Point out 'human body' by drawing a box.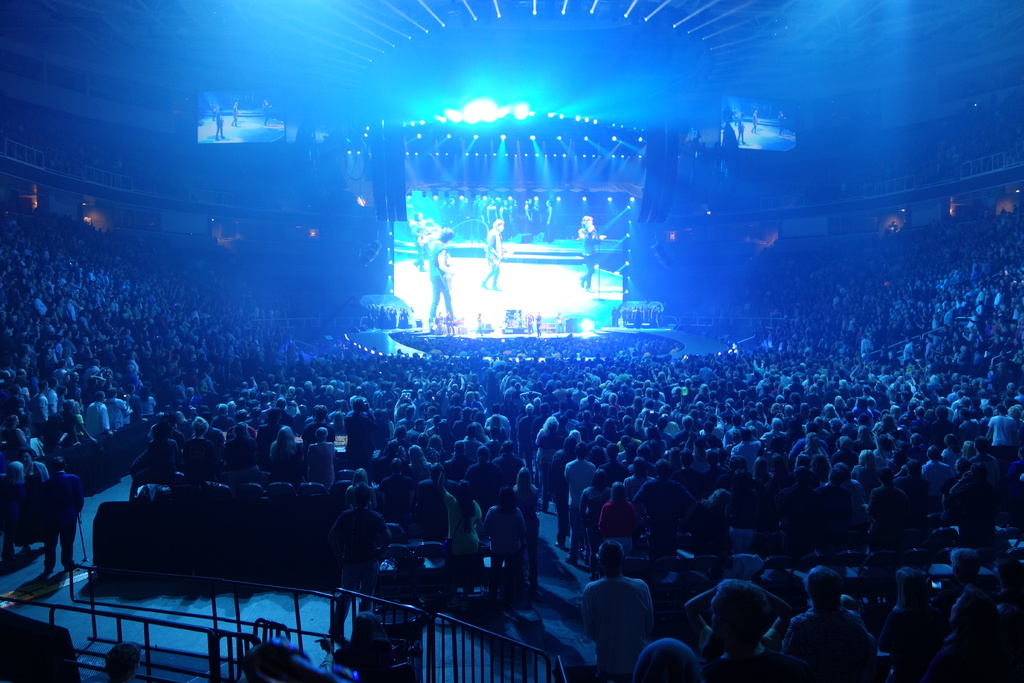
{"left": 416, "top": 225, "right": 456, "bottom": 323}.
